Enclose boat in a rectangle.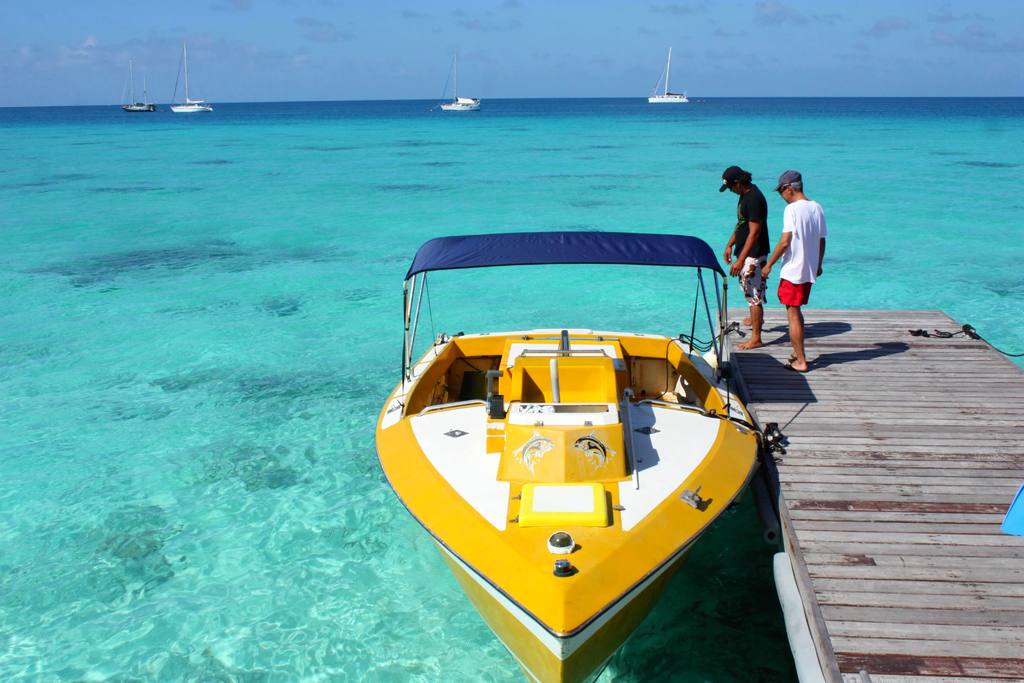
394 212 826 638.
